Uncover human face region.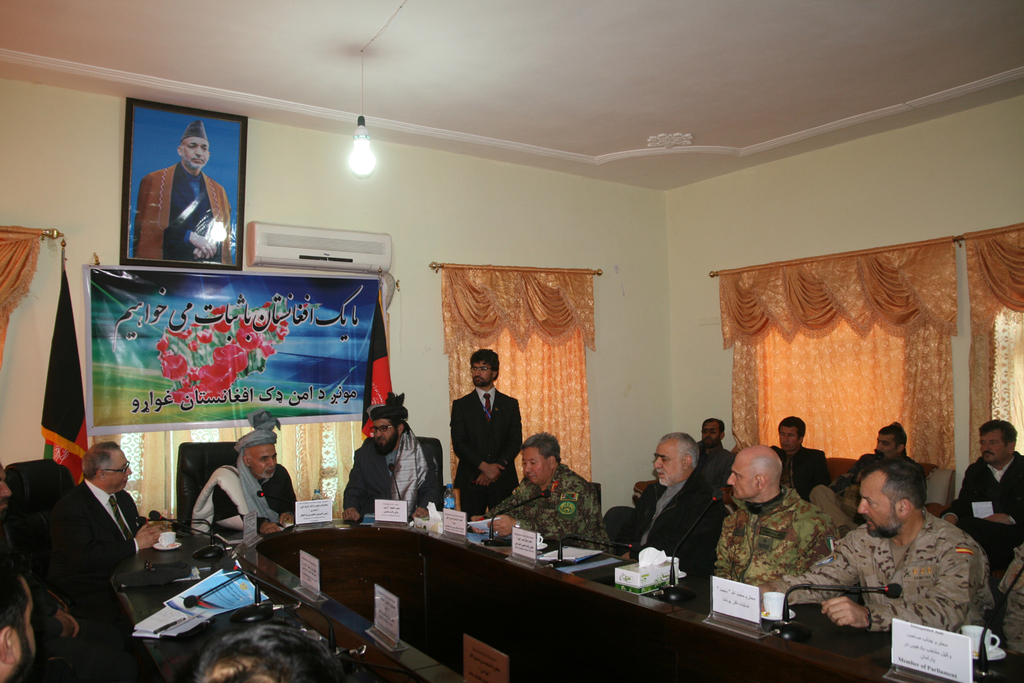
Uncovered: BBox(778, 426, 801, 450).
